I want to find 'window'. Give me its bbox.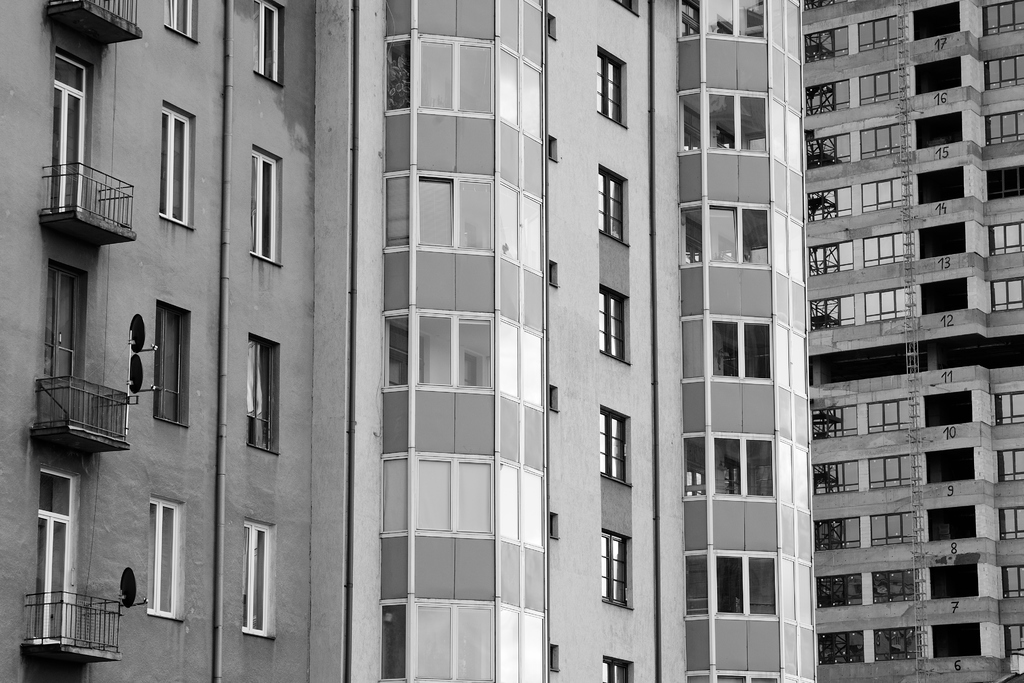
[870, 518, 913, 547].
